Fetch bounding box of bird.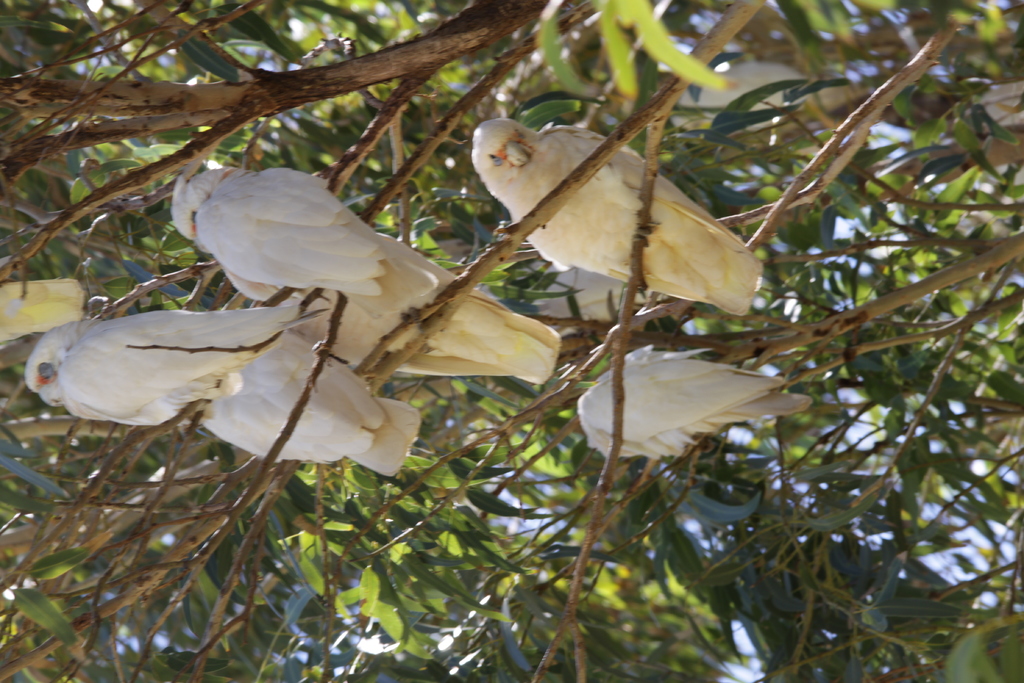
Bbox: {"left": 25, "top": 299, "right": 419, "bottom": 482}.
